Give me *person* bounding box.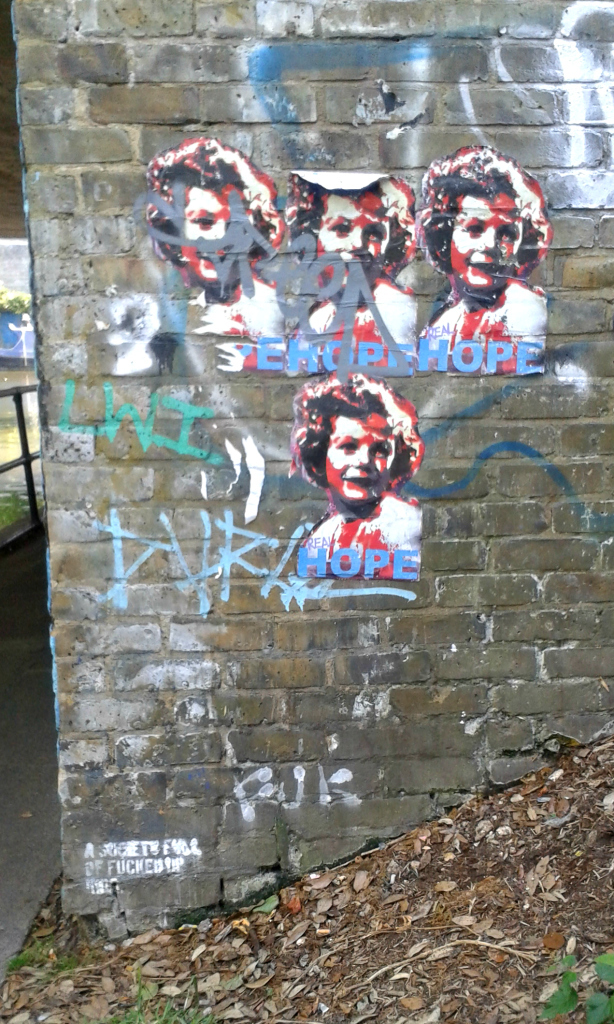
x1=145, y1=136, x2=287, y2=370.
